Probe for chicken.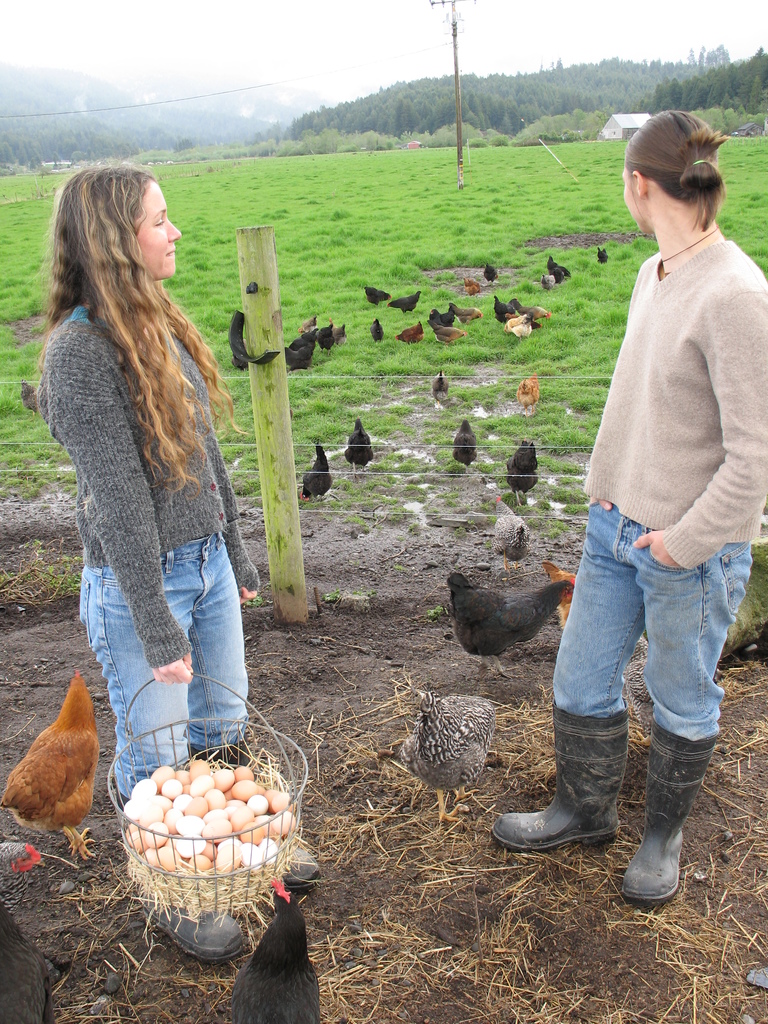
Probe result: left=364, top=315, right=385, bottom=346.
